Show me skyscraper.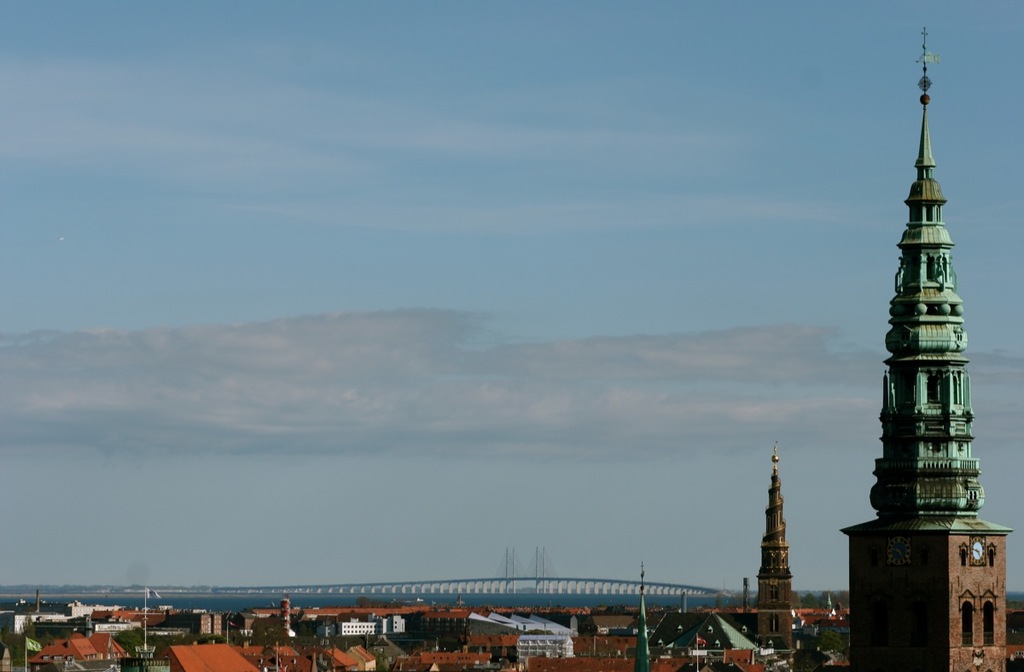
skyscraper is here: (x1=836, y1=32, x2=1009, y2=671).
